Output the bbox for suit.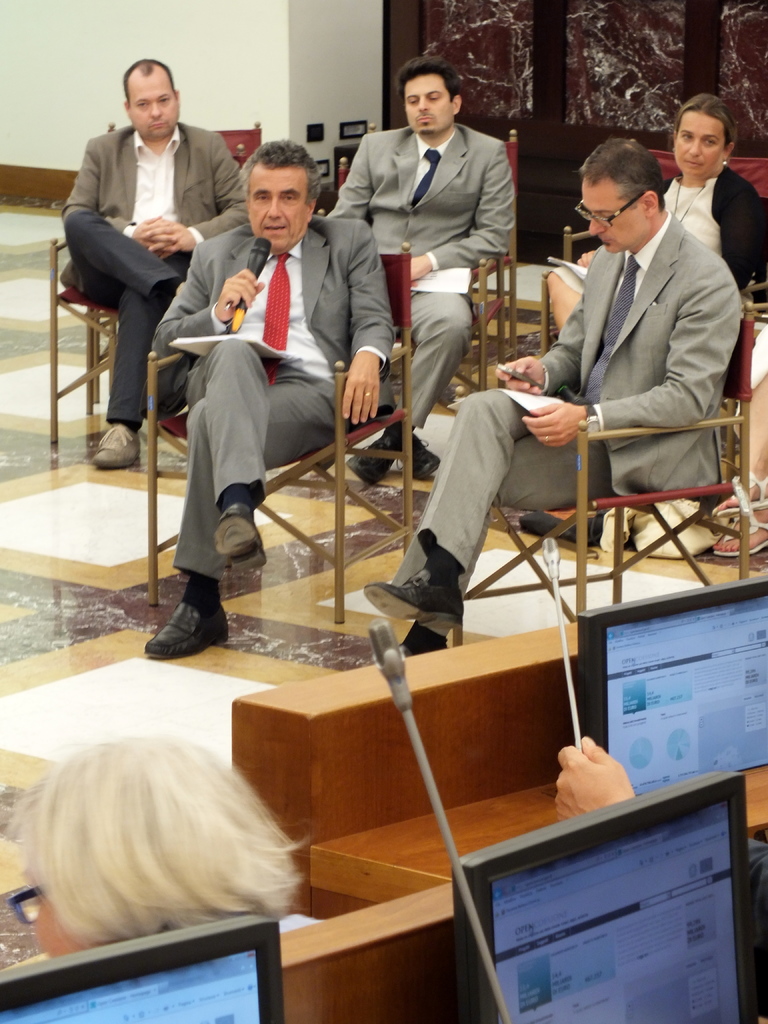
Rect(147, 219, 394, 580).
